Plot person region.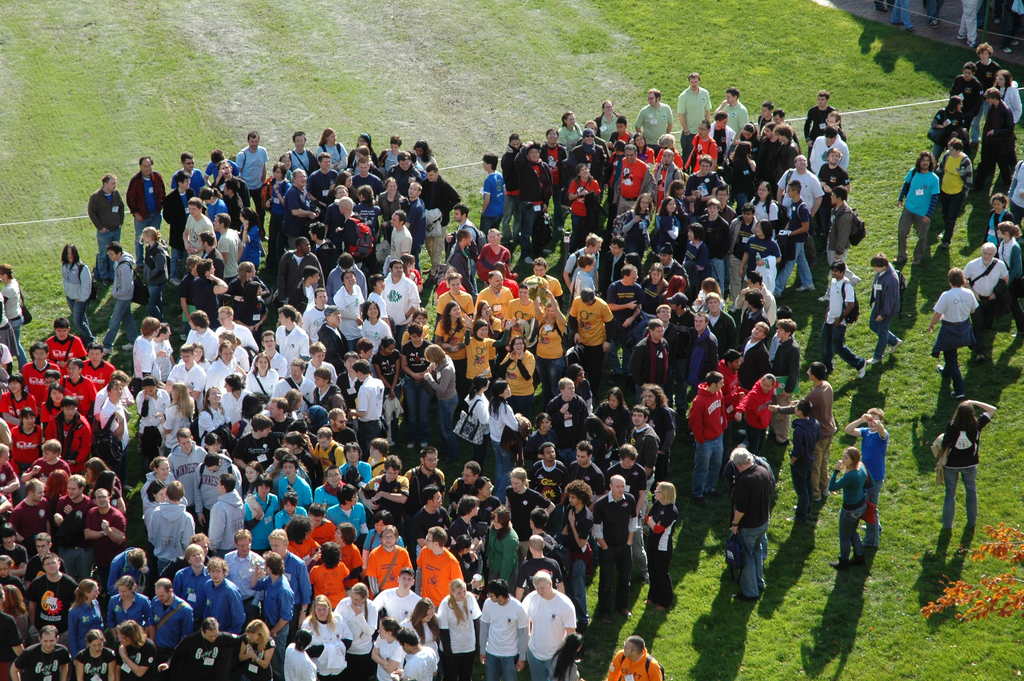
Plotted at crop(264, 527, 309, 613).
